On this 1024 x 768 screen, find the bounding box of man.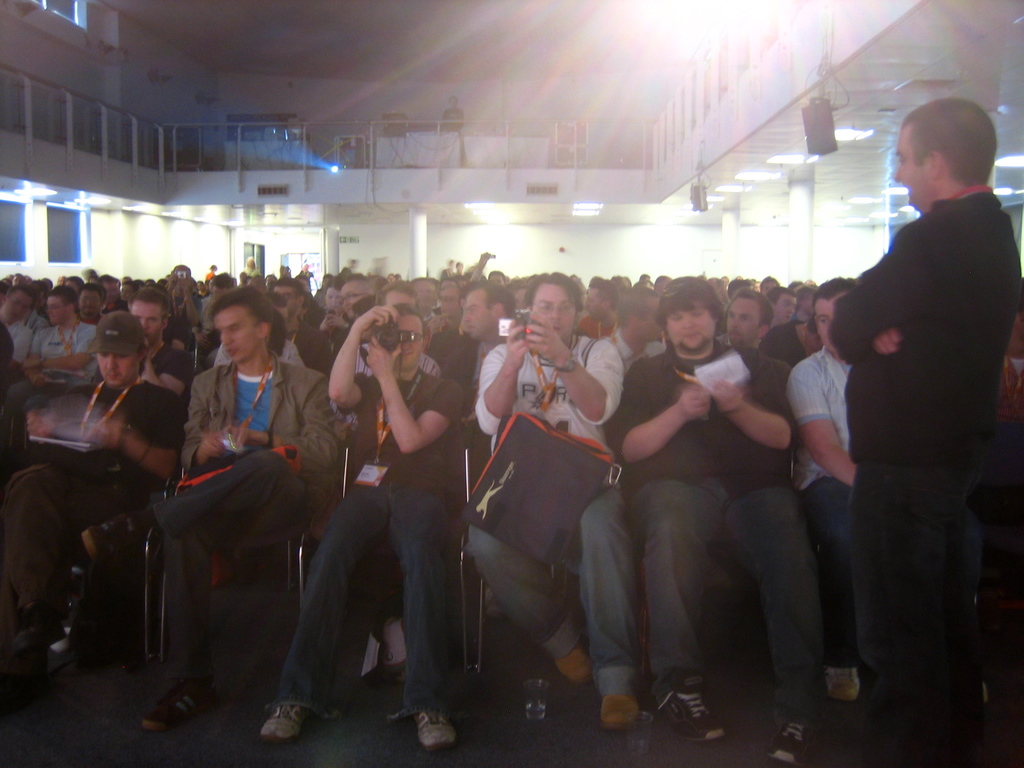
Bounding box: bbox=[728, 297, 774, 355].
